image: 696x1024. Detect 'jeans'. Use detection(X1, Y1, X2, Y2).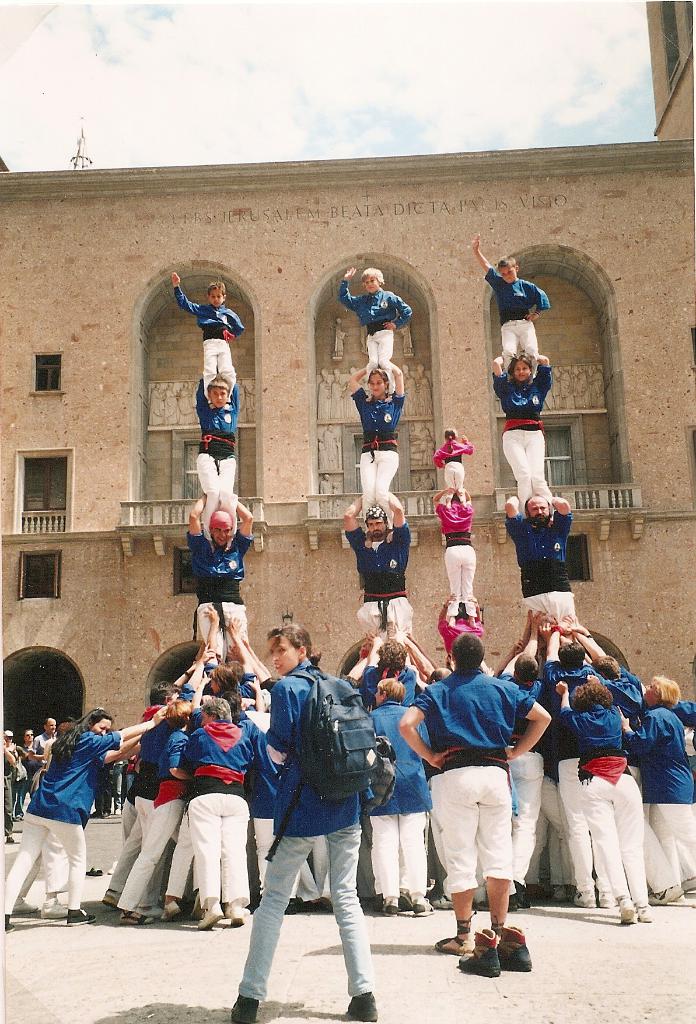
detection(445, 548, 478, 610).
